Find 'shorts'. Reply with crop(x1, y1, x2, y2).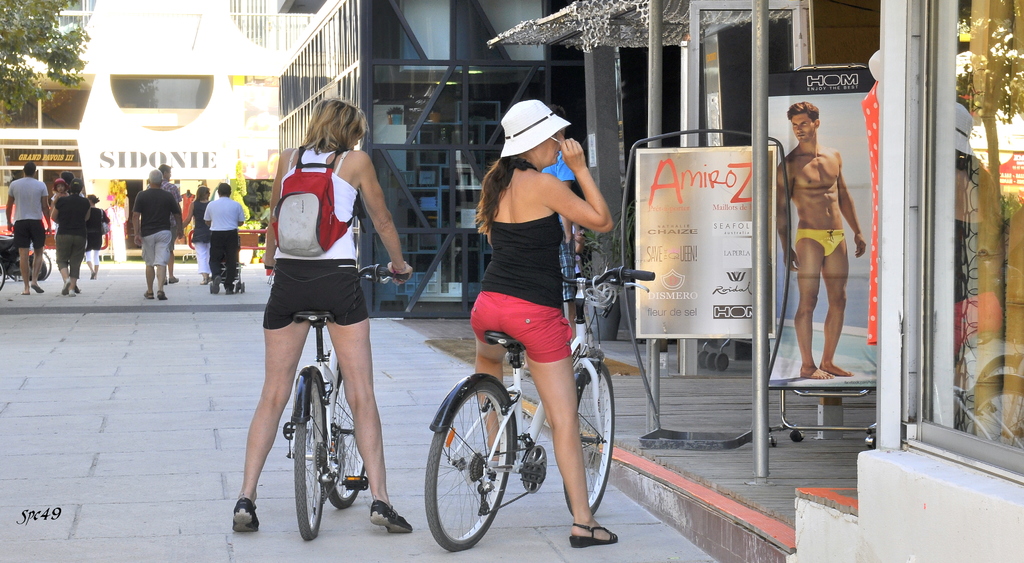
crop(142, 231, 175, 267).
